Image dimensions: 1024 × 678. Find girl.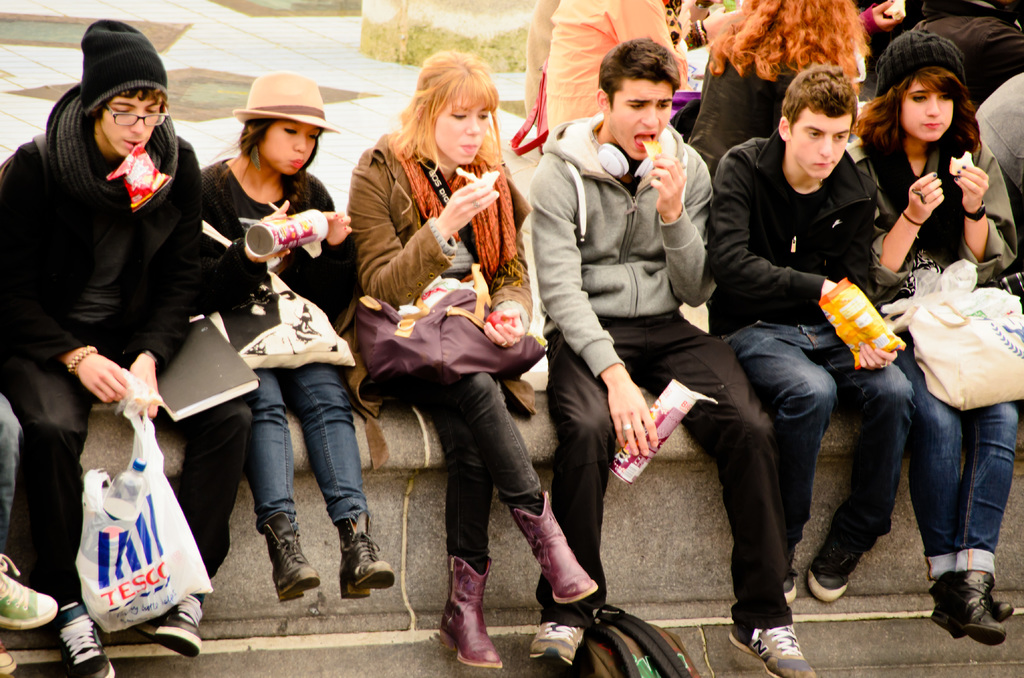
detection(845, 29, 1020, 643).
